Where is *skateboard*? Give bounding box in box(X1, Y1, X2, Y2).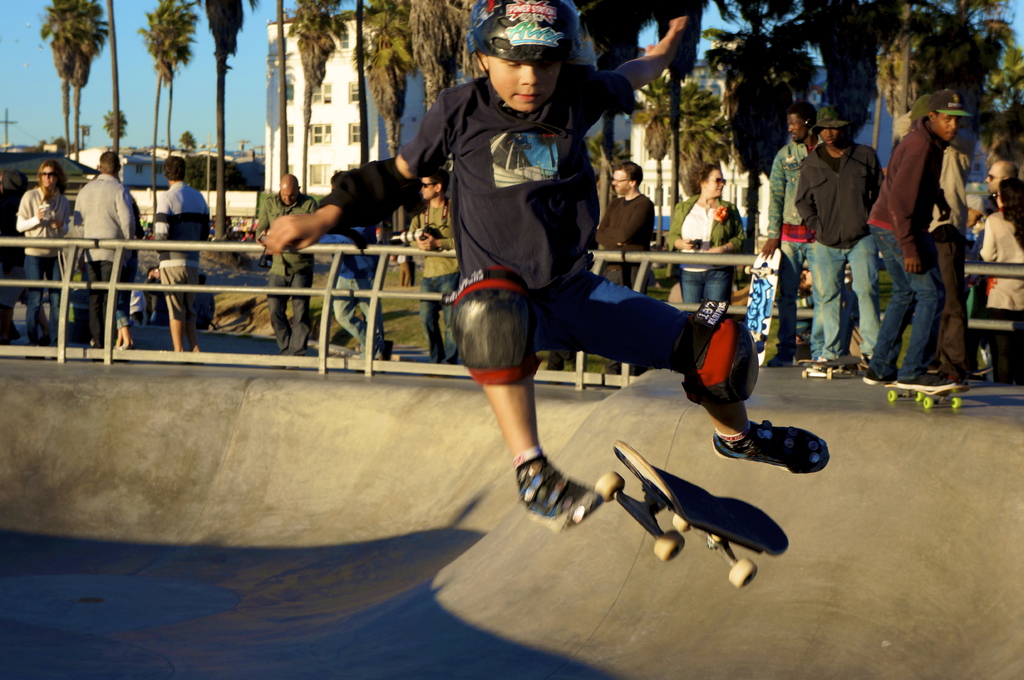
box(744, 248, 789, 373).
